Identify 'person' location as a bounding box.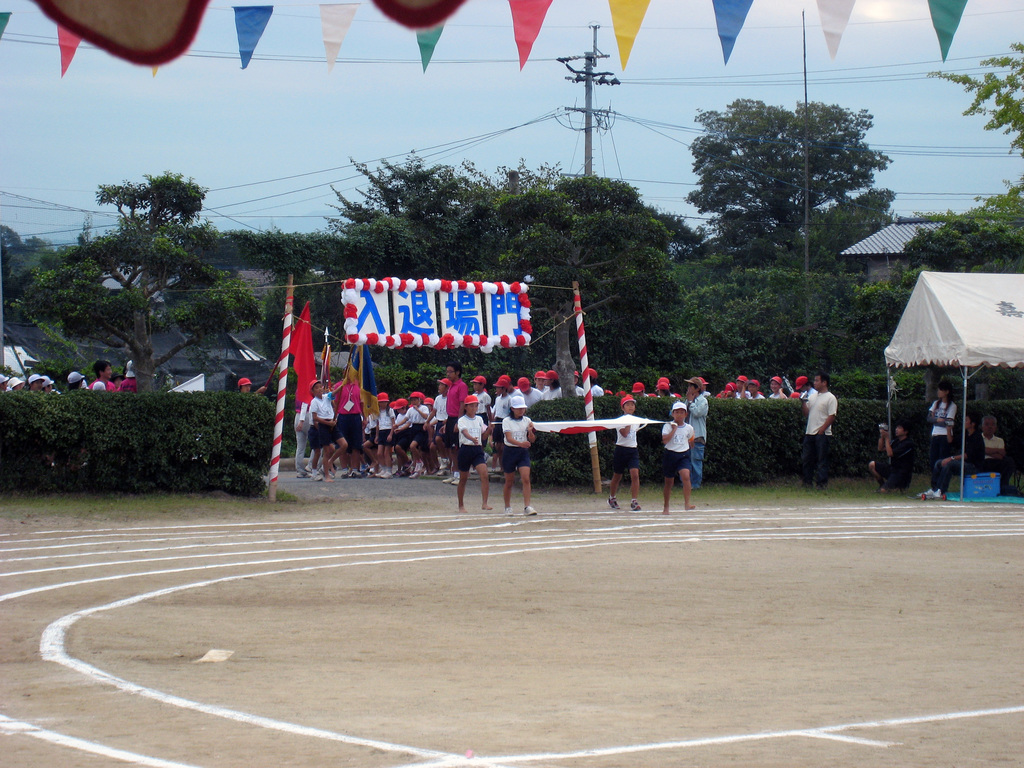
501 394 534 515.
